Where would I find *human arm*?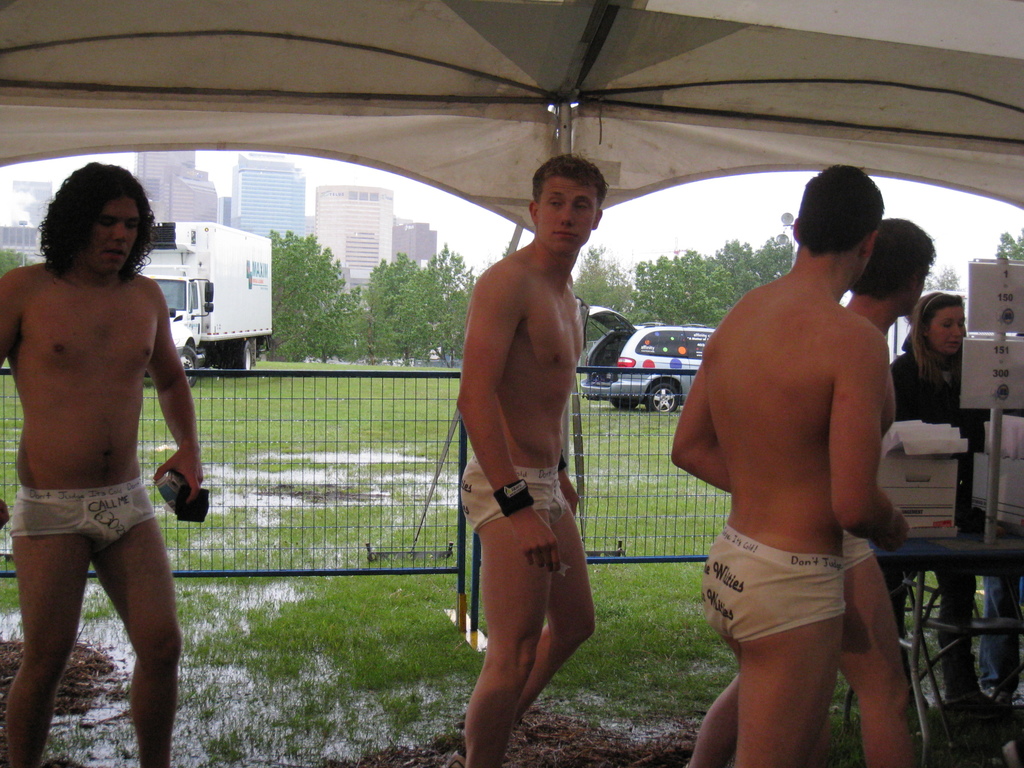
At 149, 299, 215, 512.
